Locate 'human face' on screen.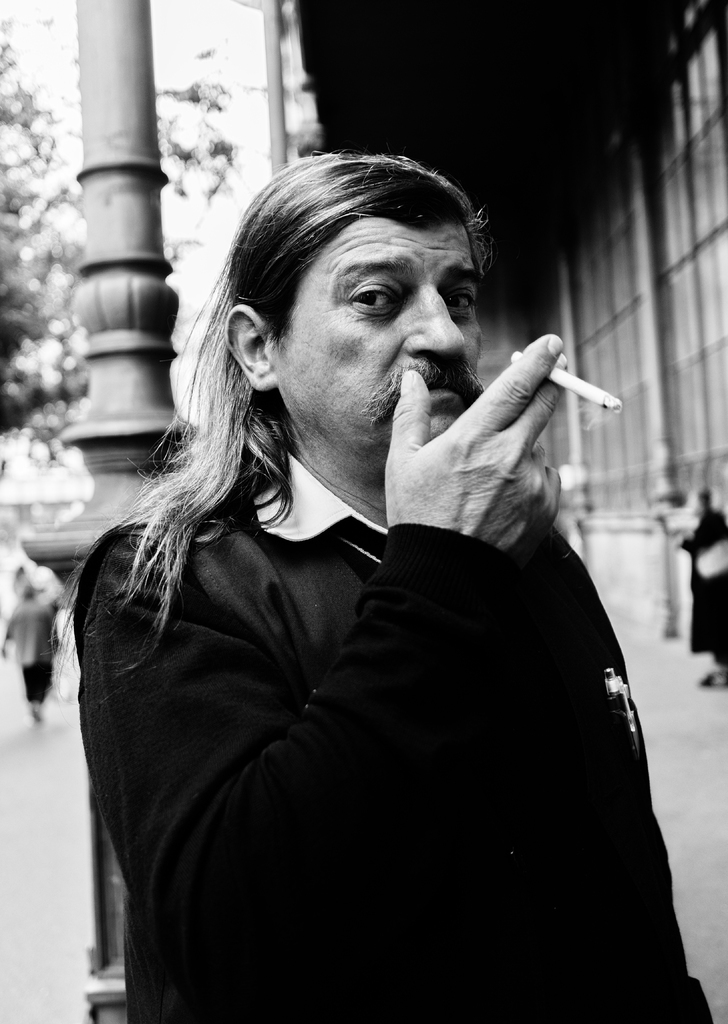
On screen at bbox=(257, 225, 485, 486).
